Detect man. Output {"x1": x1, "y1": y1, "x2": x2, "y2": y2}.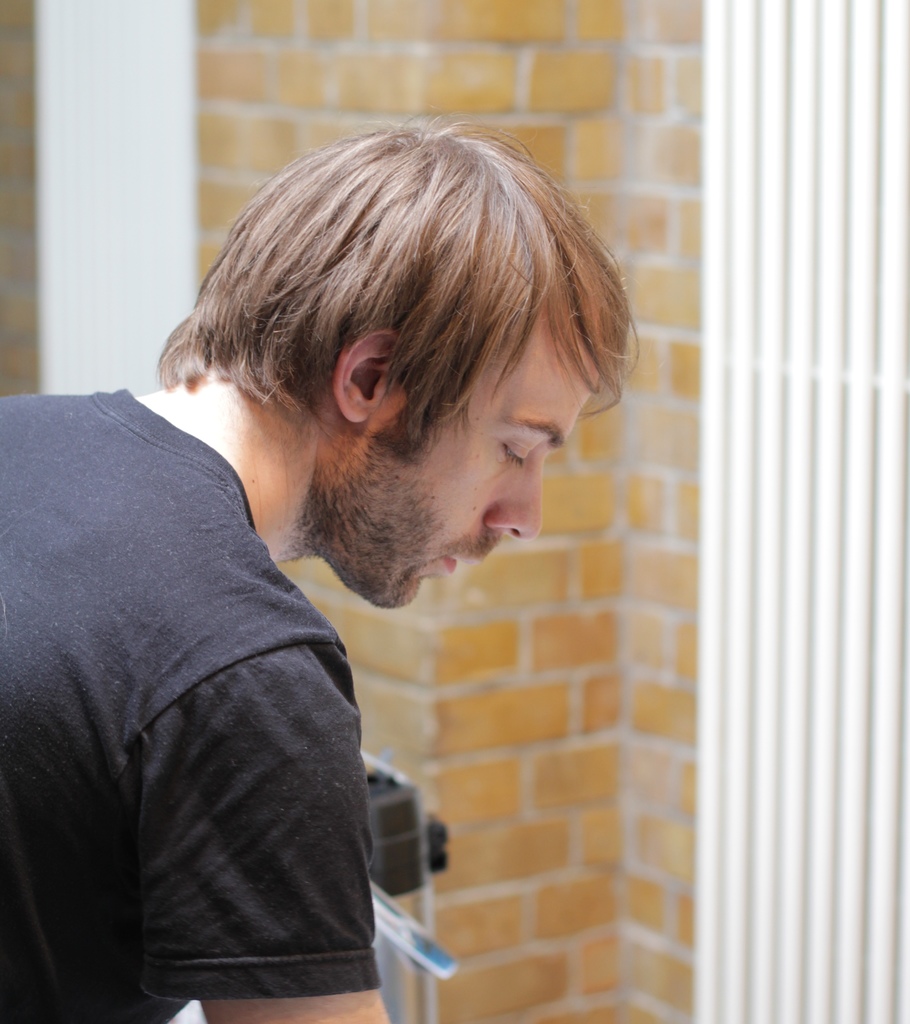
{"x1": 3, "y1": 109, "x2": 642, "y2": 1009}.
